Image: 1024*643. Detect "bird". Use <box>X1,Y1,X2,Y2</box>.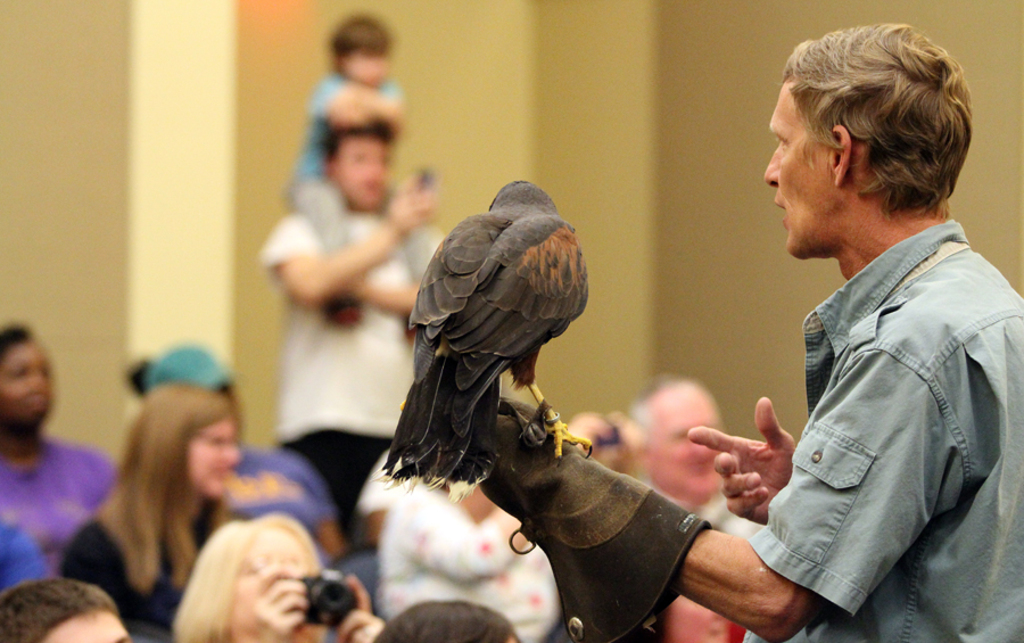
<box>383,209,585,487</box>.
